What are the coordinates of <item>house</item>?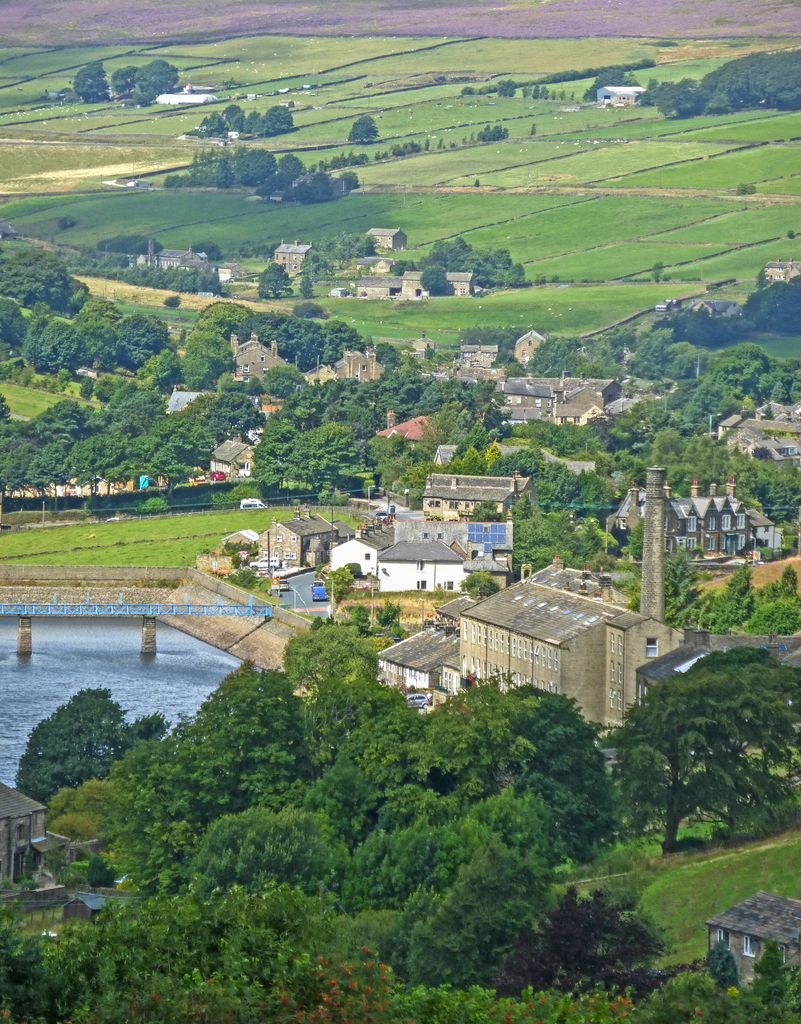
<region>340, 351, 382, 385</region>.
